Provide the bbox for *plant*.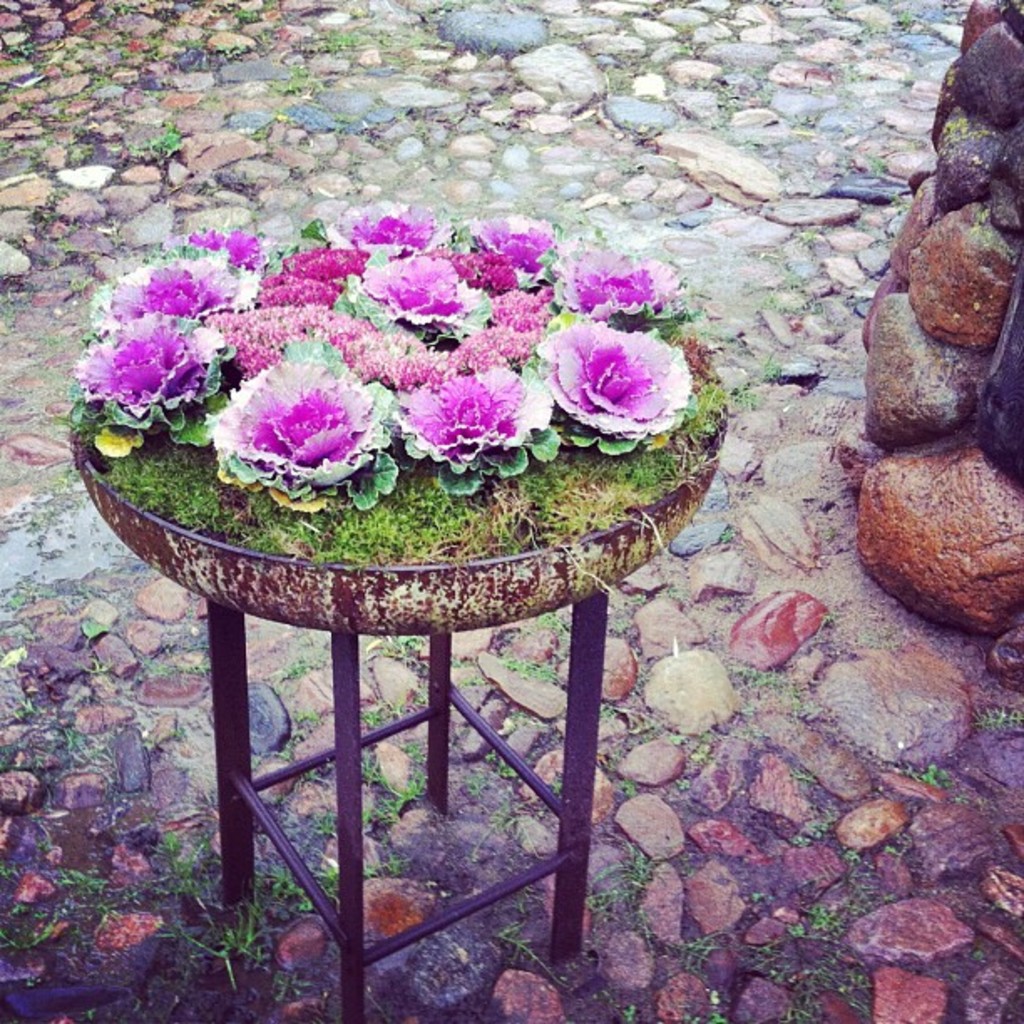
<box>320,23,353,52</box>.
